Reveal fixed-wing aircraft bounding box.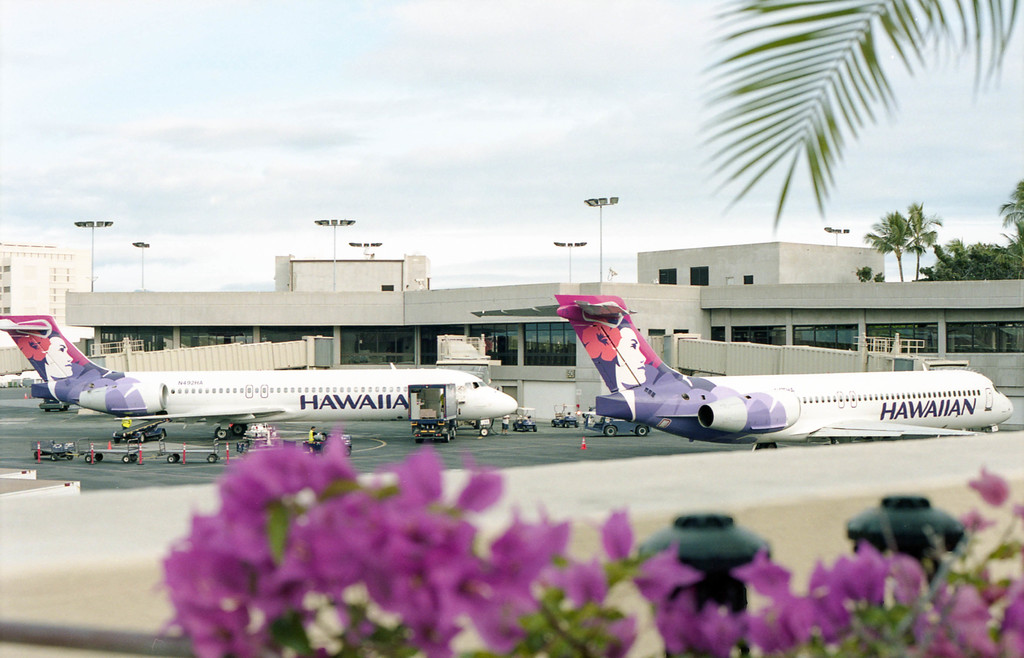
Revealed: (x1=541, y1=294, x2=1005, y2=451).
